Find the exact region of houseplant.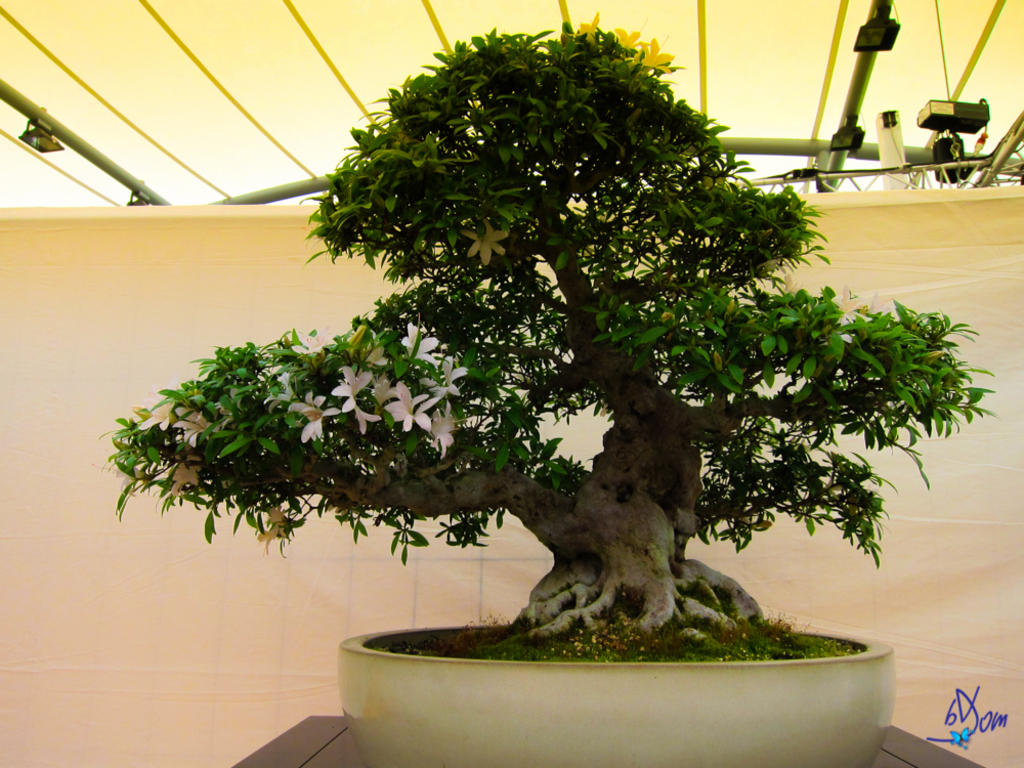
Exact region: select_region(108, 16, 992, 767).
